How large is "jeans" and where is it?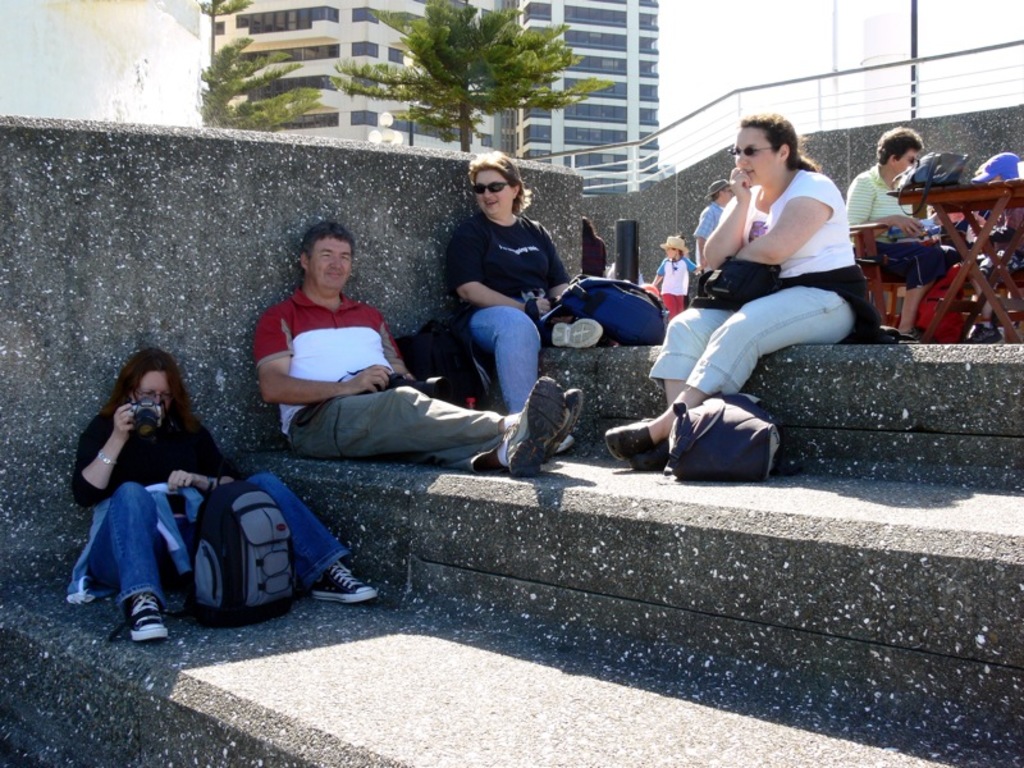
Bounding box: {"x1": 653, "y1": 284, "x2": 854, "y2": 396}.
